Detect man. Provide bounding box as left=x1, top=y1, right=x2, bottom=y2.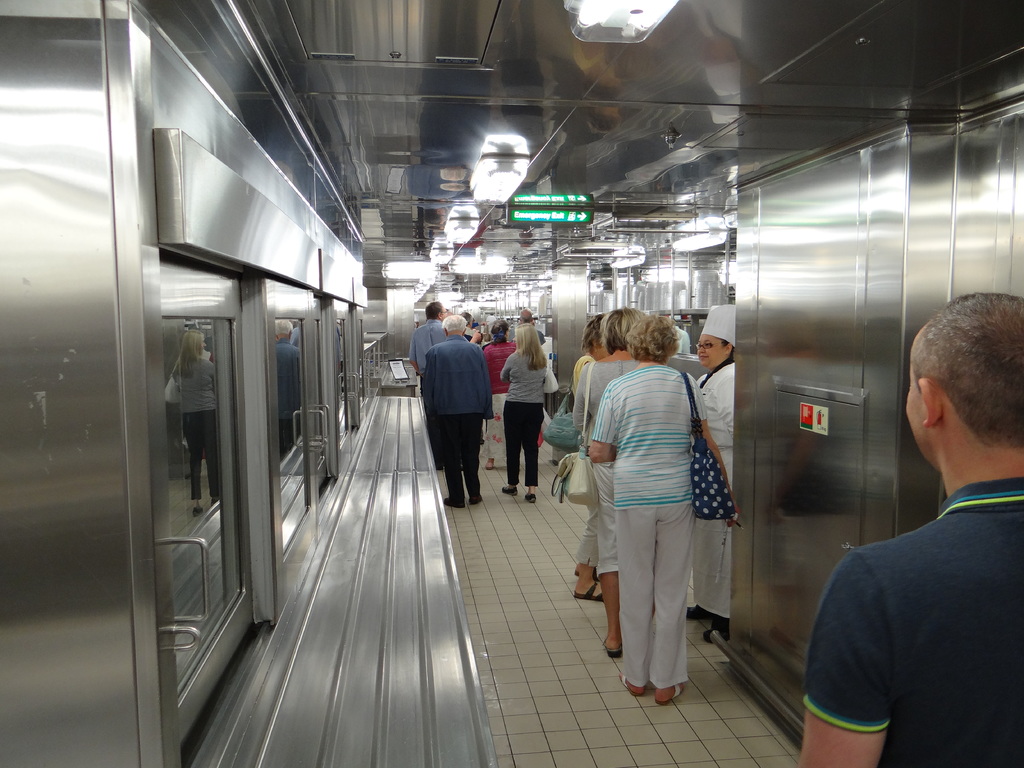
left=410, top=300, right=483, bottom=398.
